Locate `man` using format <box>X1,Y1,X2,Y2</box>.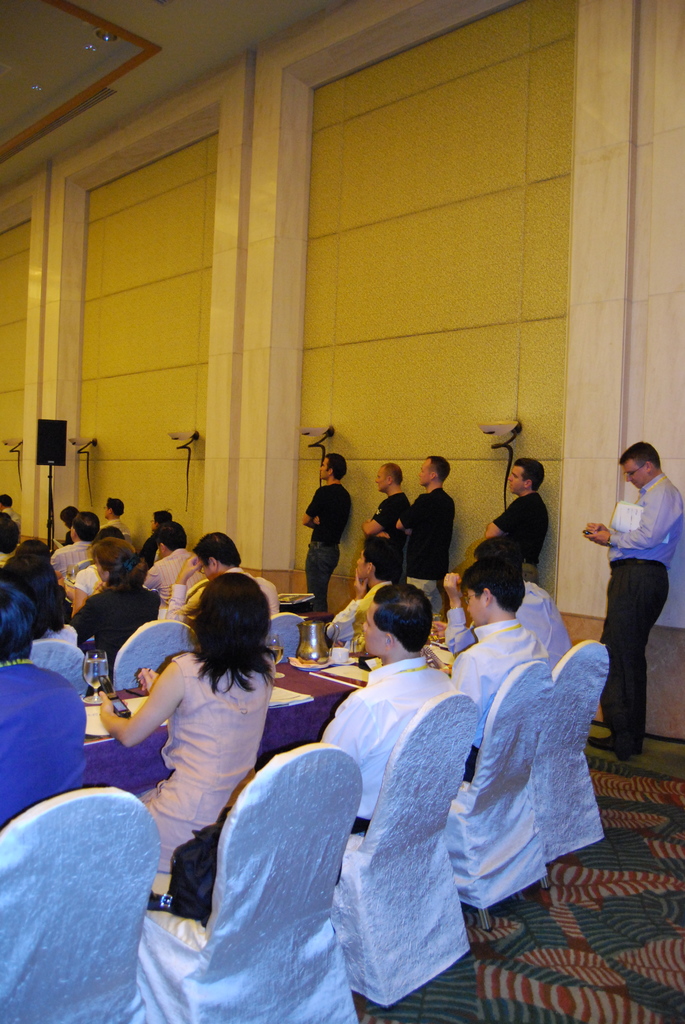
<box>49,515,100,586</box>.
